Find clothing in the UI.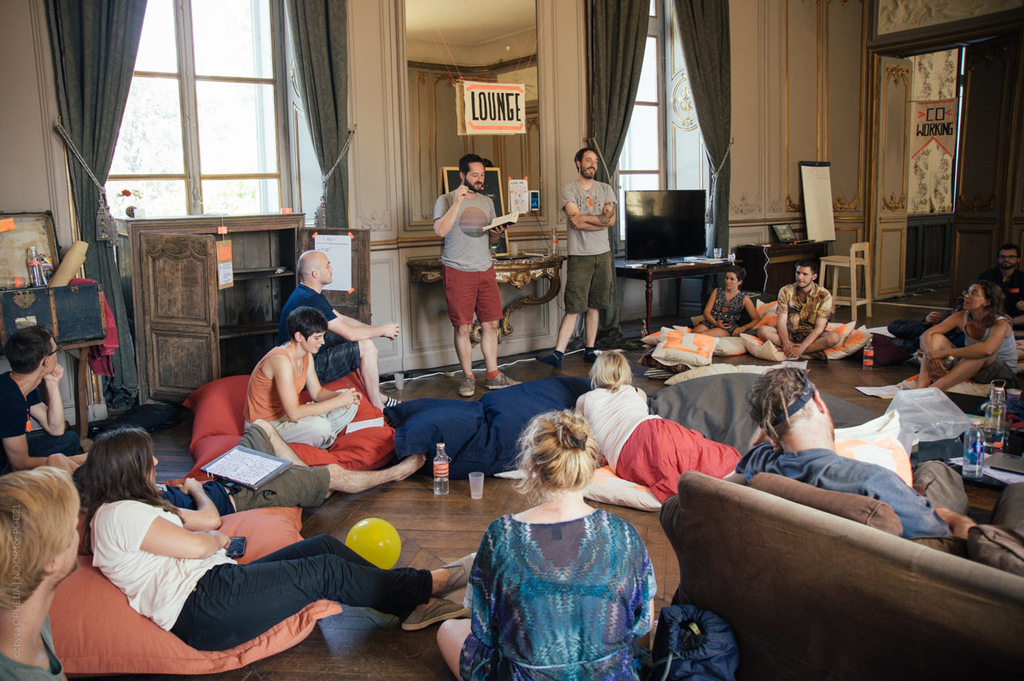
UI element at region(736, 439, 951, 541).
